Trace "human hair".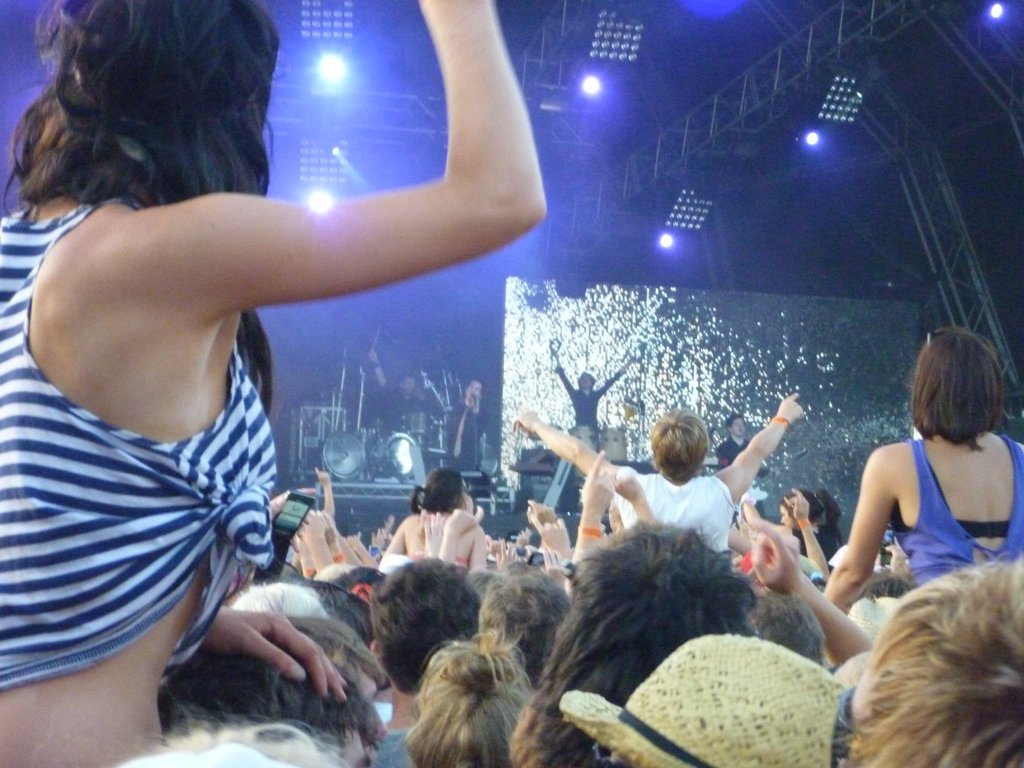
Traced to bbox=[478, 559, 570, 687].
